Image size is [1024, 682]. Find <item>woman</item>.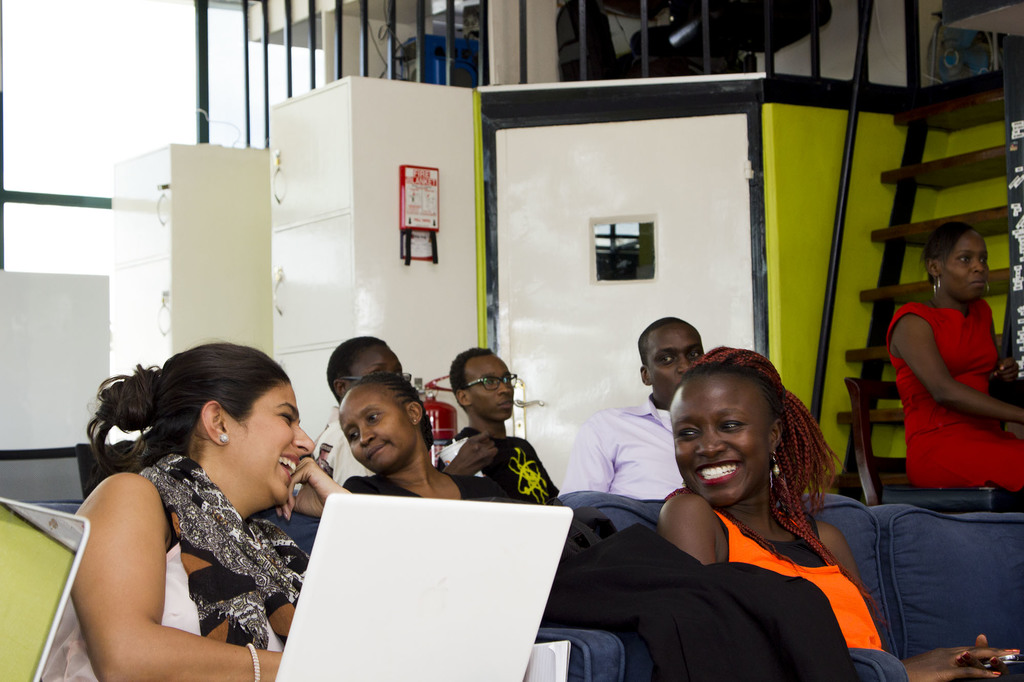
{"left": 52, "top": 326, "right": 334, "bottom": 680}.
